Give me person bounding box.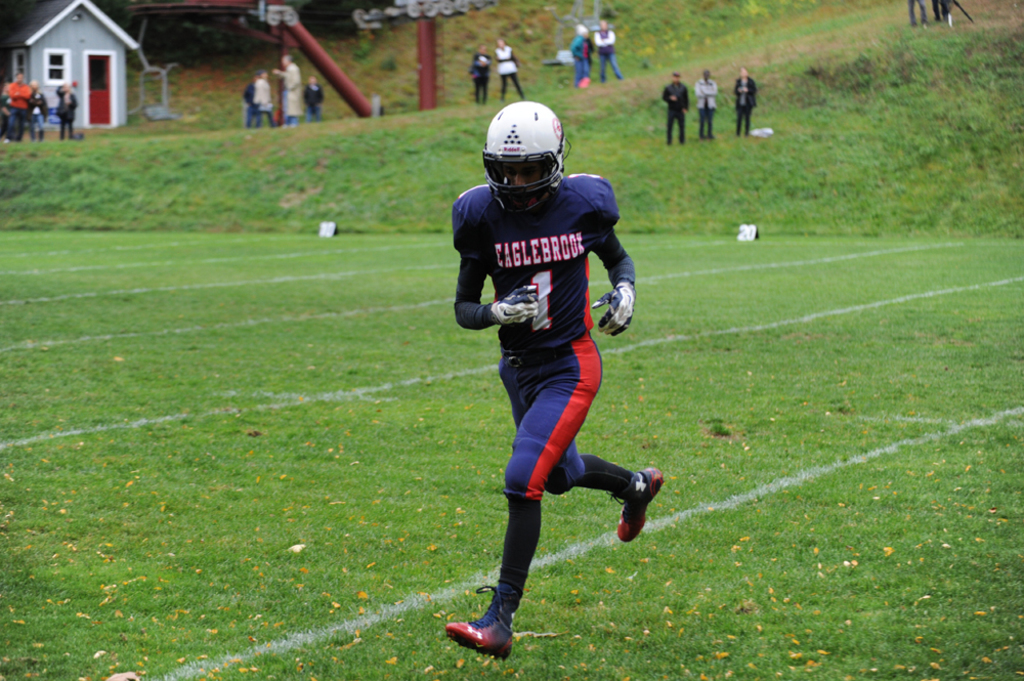
244/72/261/129.
